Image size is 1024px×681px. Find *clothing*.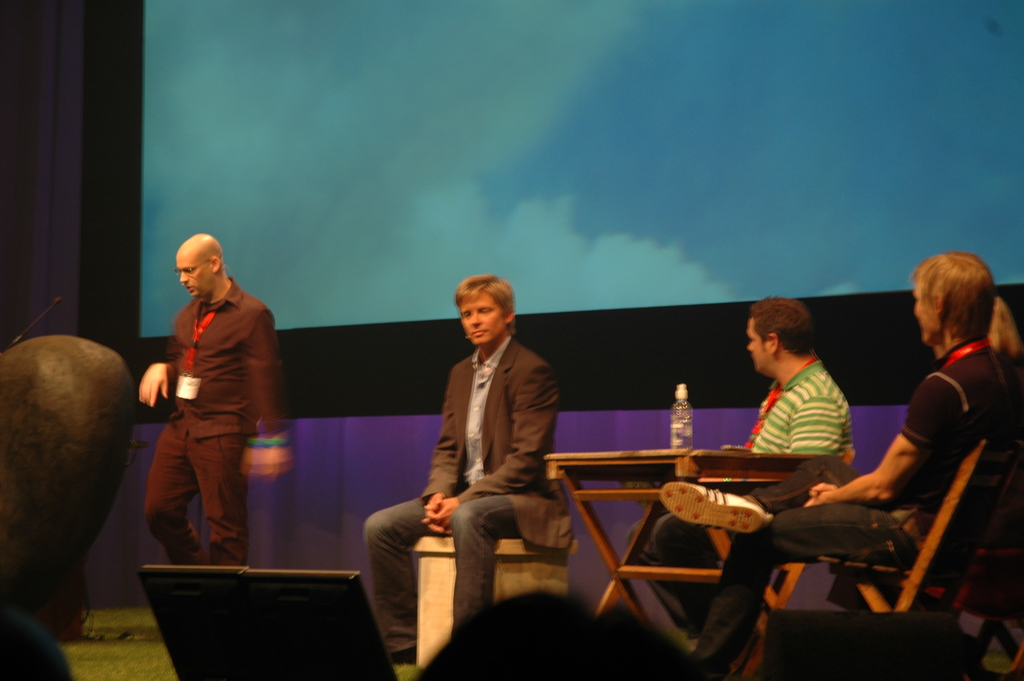
{"x1": 355, "y1": 357, "x2": 567, "y2": 680}.
